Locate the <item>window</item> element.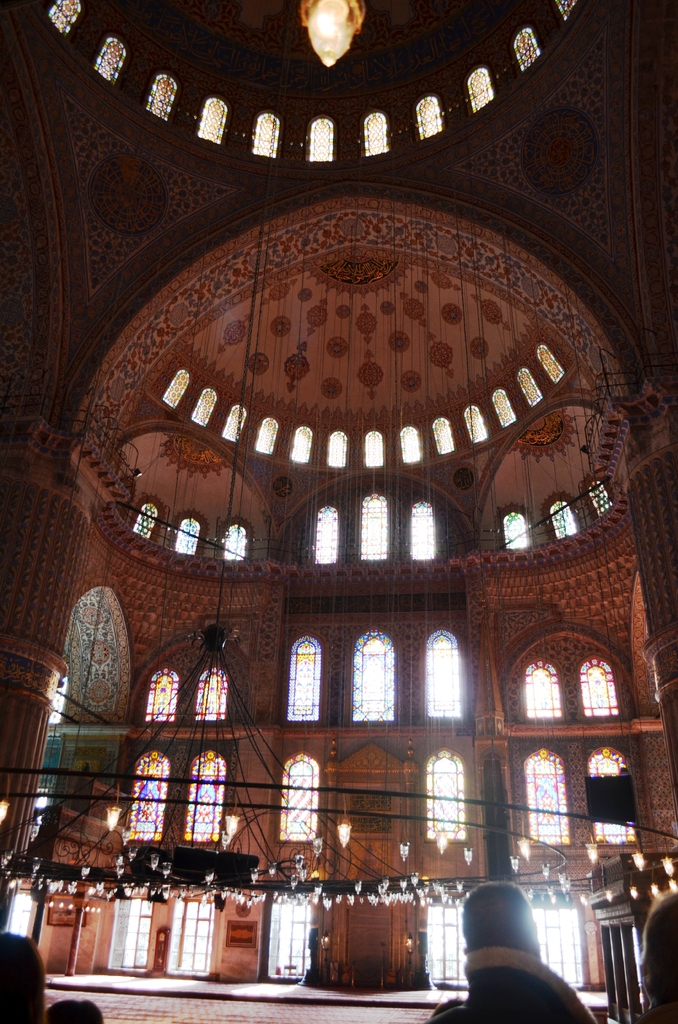
Element bbox: <bbox>410, 498, 435, 561</bbox>.
